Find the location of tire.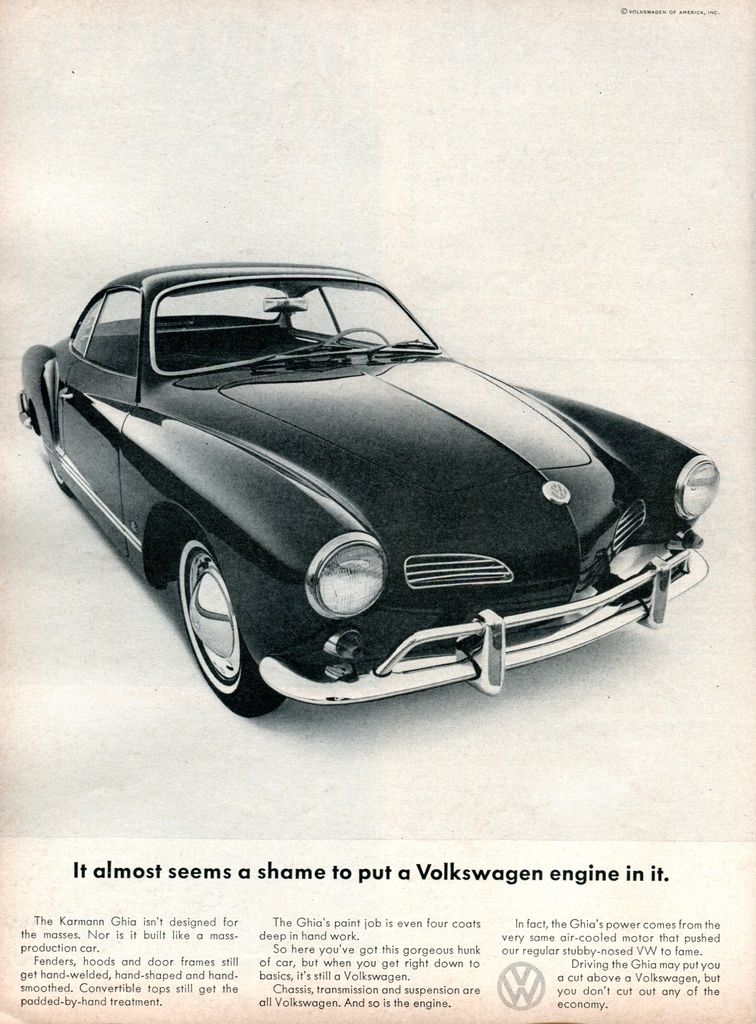
Location: rect(38, 404, 63, 488).
